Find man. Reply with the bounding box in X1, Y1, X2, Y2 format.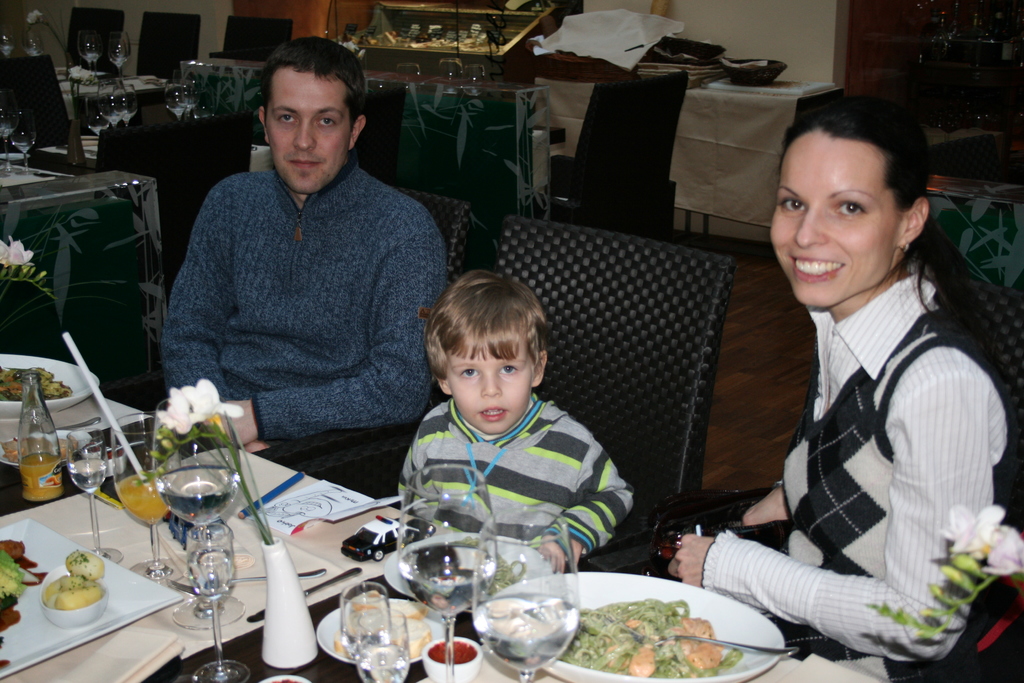
148, 43, 455, 488.
